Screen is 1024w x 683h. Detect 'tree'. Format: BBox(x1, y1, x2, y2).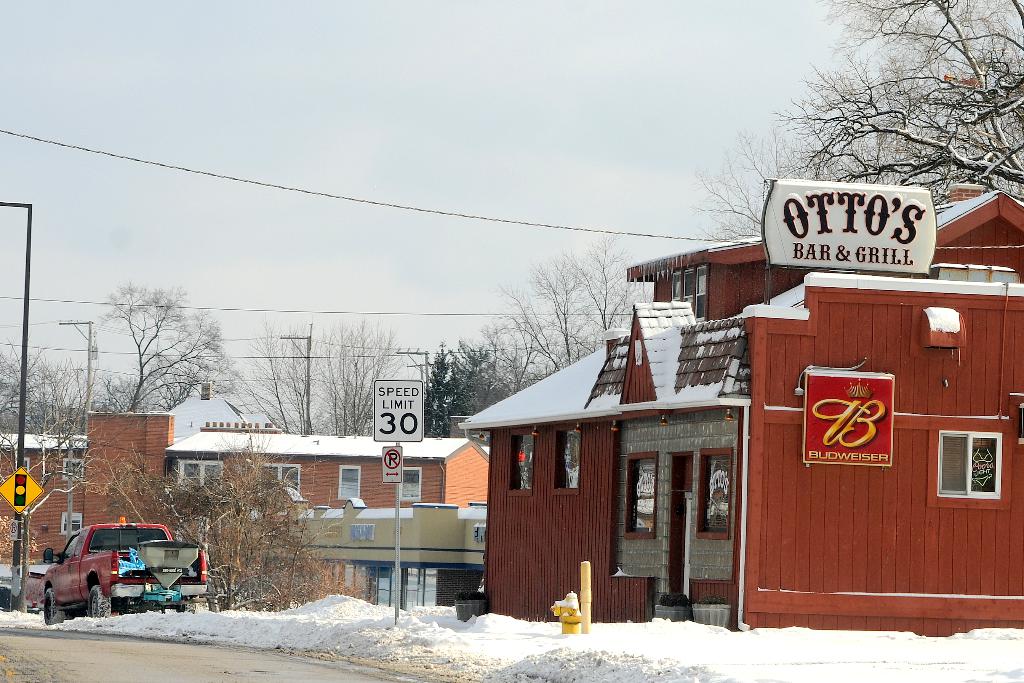
BBox(84, 273, 259, 417).
